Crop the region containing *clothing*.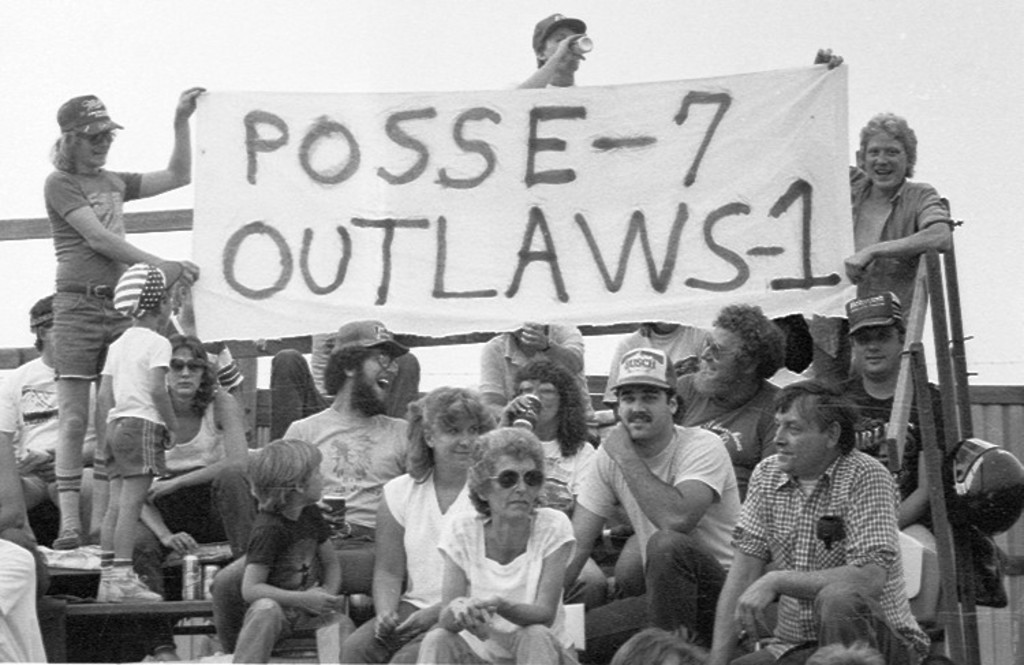
Crop region: {"x1": 243, "y1": 508, "x2": 330, "y2": 589}.
